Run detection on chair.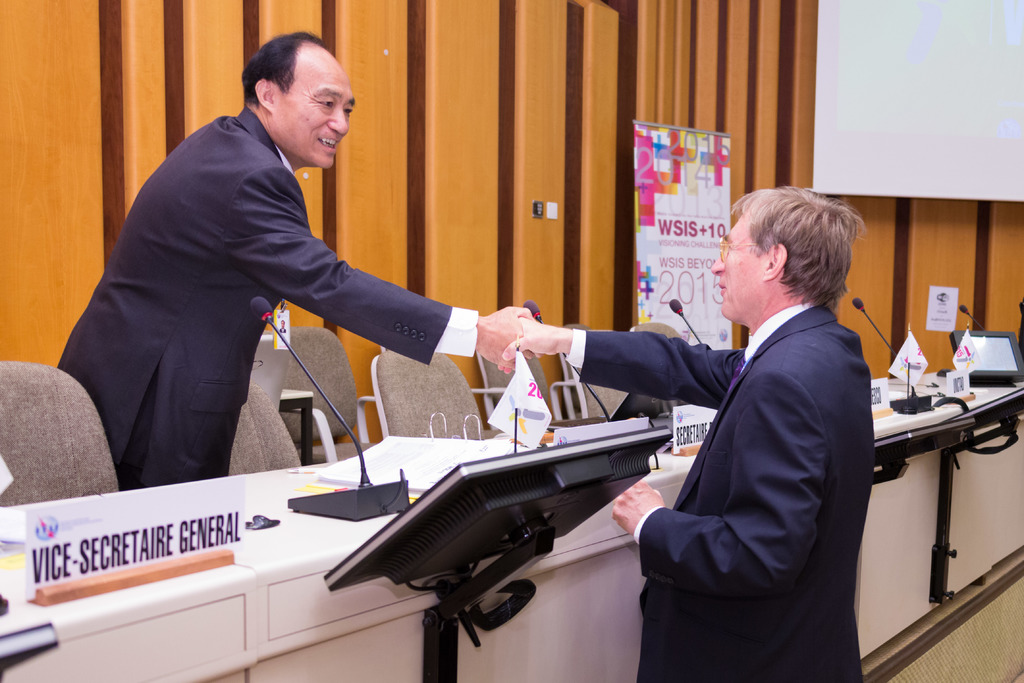
Result: 0,358,121,505.
